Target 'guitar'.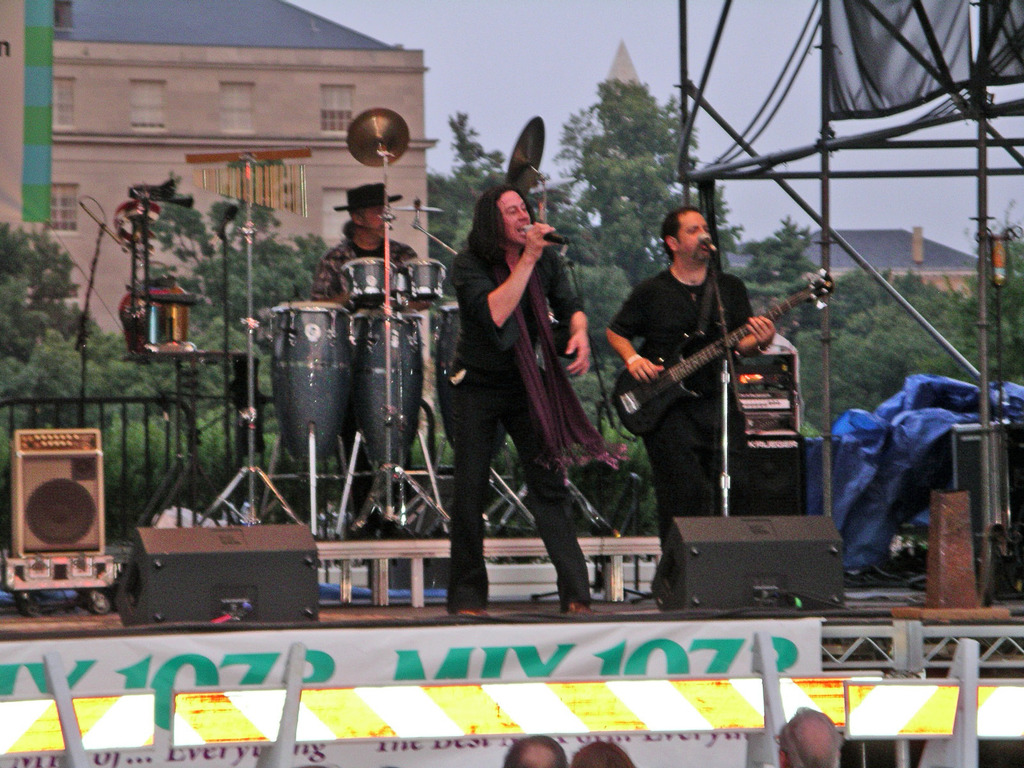
Target region: 613, 276, 822, 442.
